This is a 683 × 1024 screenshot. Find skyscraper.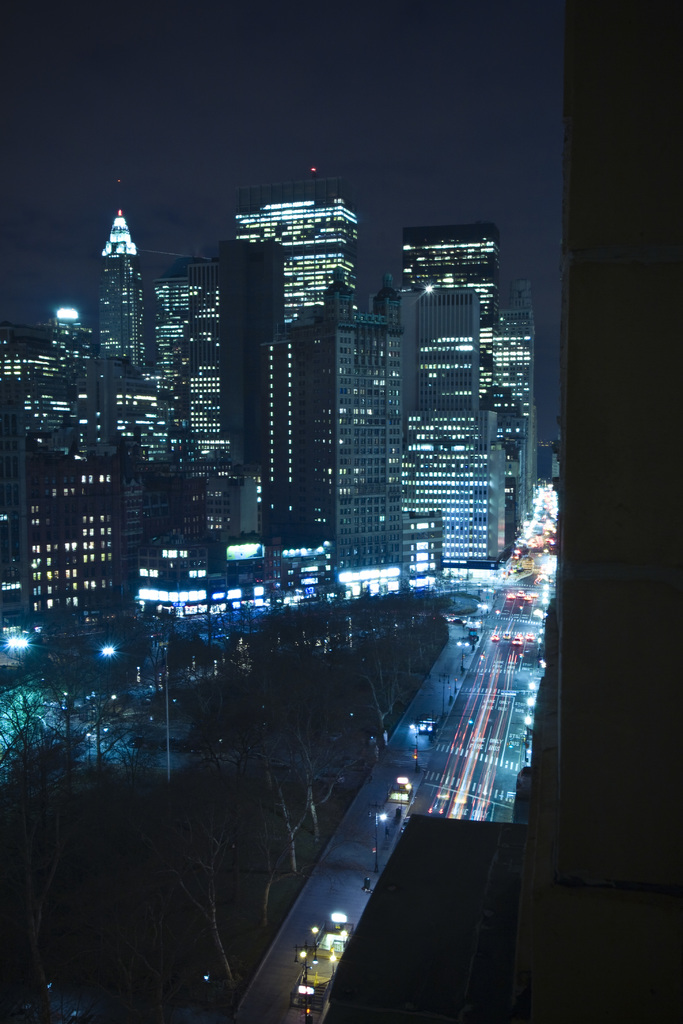
Bounding box: box(202, 236, 297, 568).
